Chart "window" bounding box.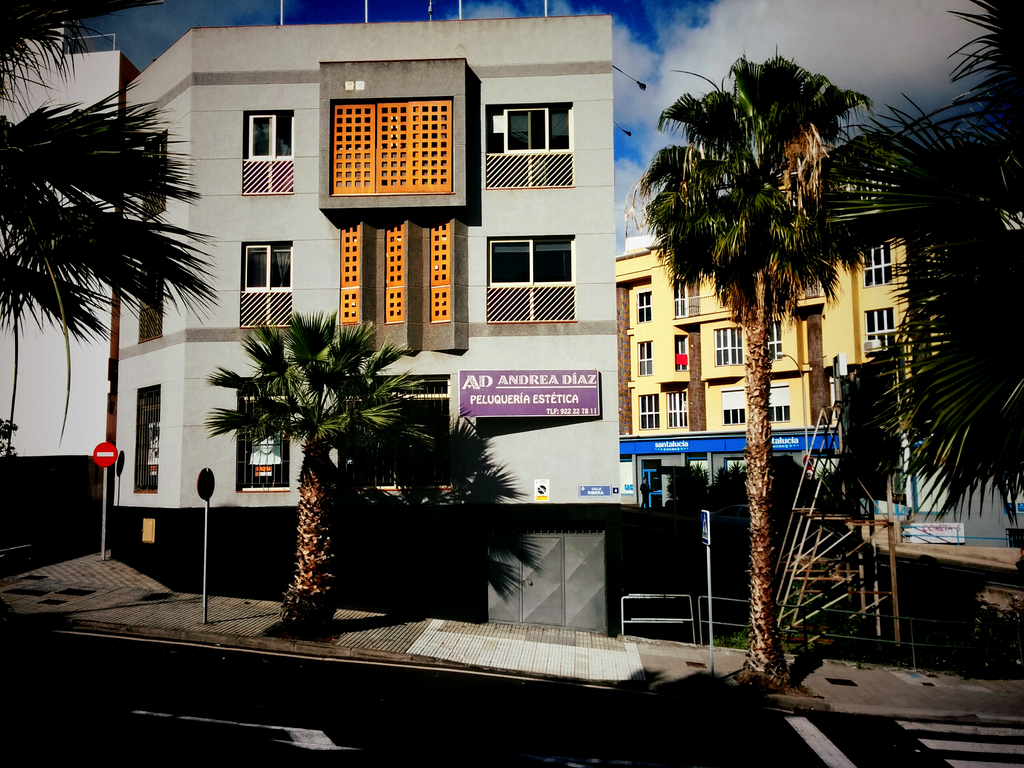
Charted: box=[360, 378, 453, 490].
